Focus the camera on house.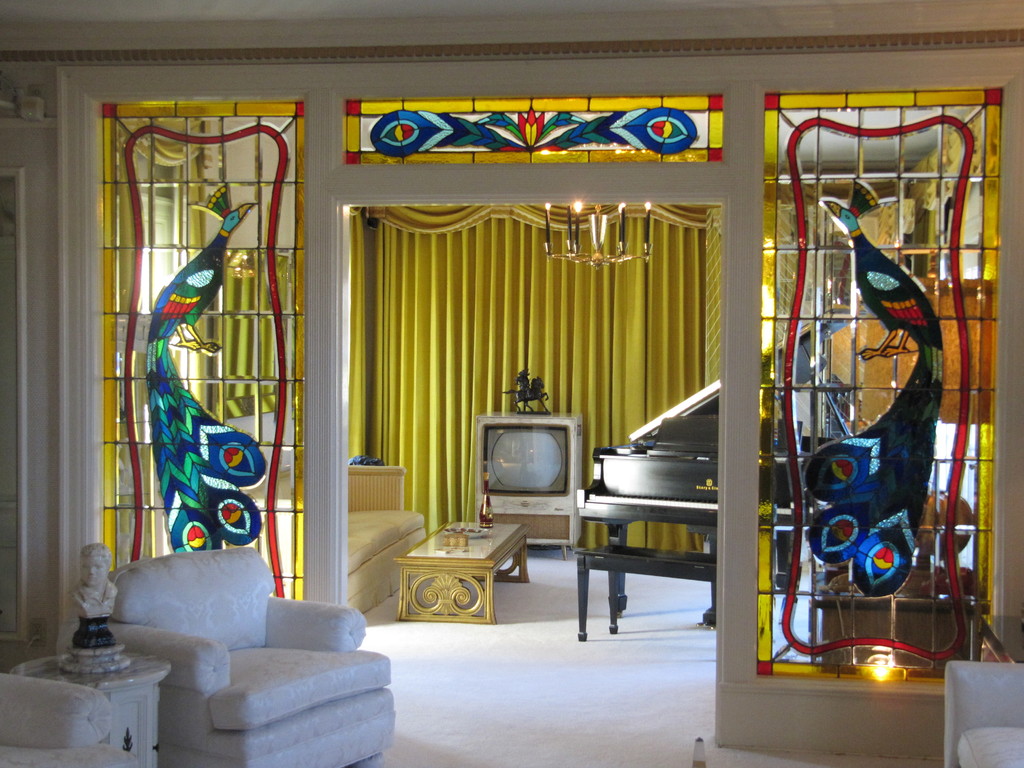
Focus region: BBox(0, 0, 1023, 767).
